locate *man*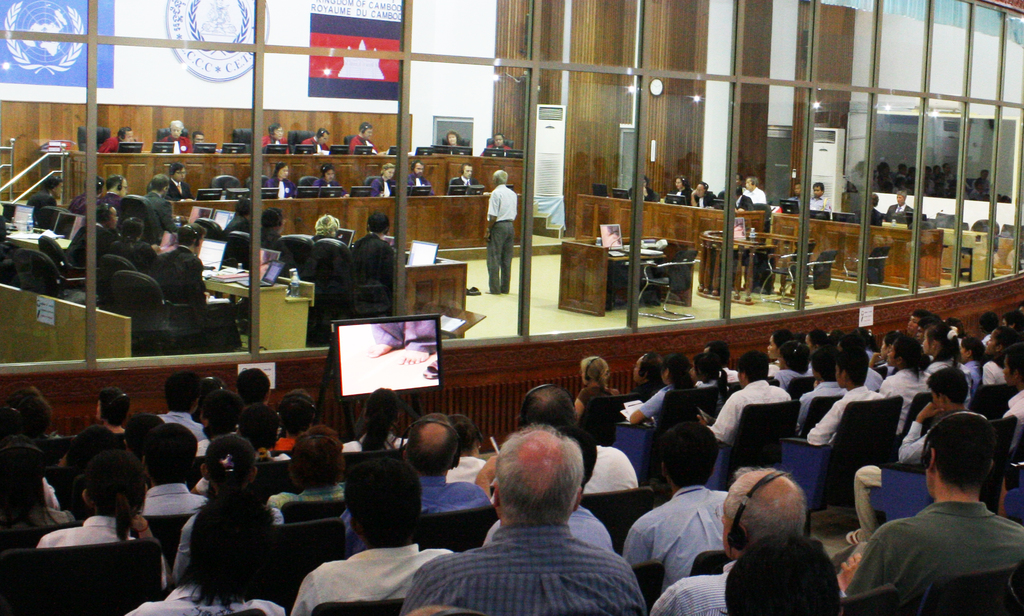
[left=447, top=163, right=476, bottom=187]
